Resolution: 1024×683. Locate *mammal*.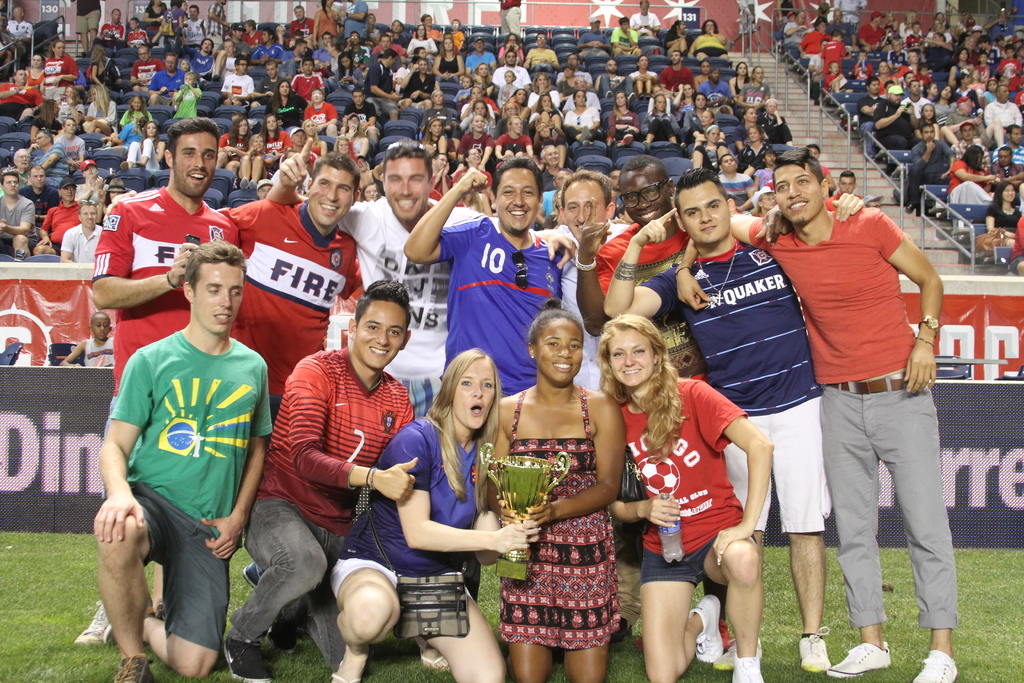
[x1=321, y1=345, x2=509, y2=682].
